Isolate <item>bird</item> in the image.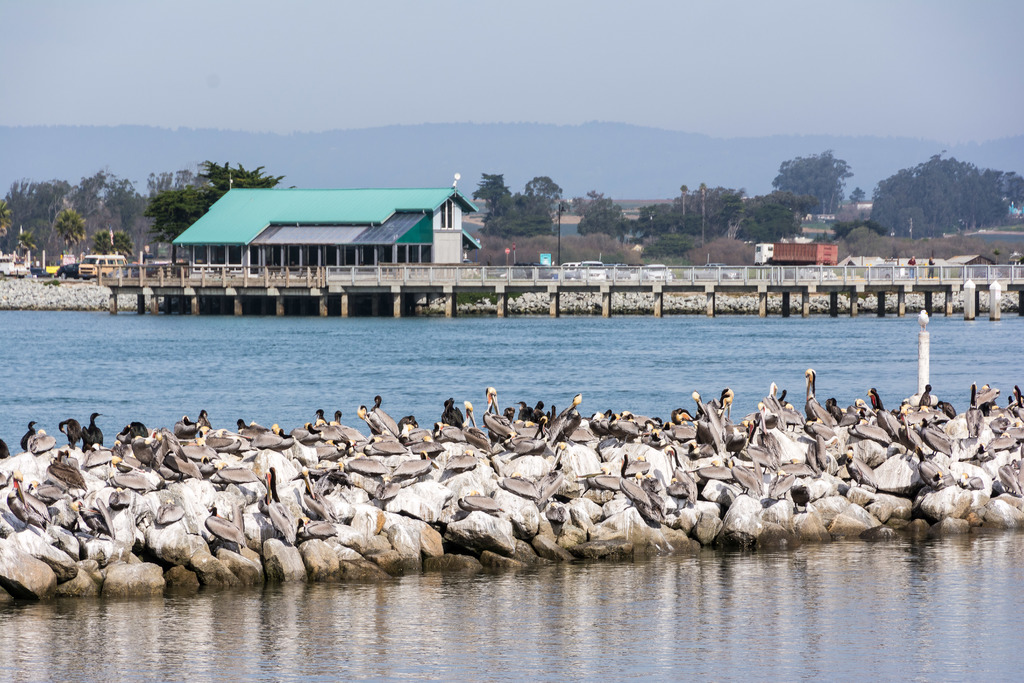
Isolated region: (84,496,115,541).
